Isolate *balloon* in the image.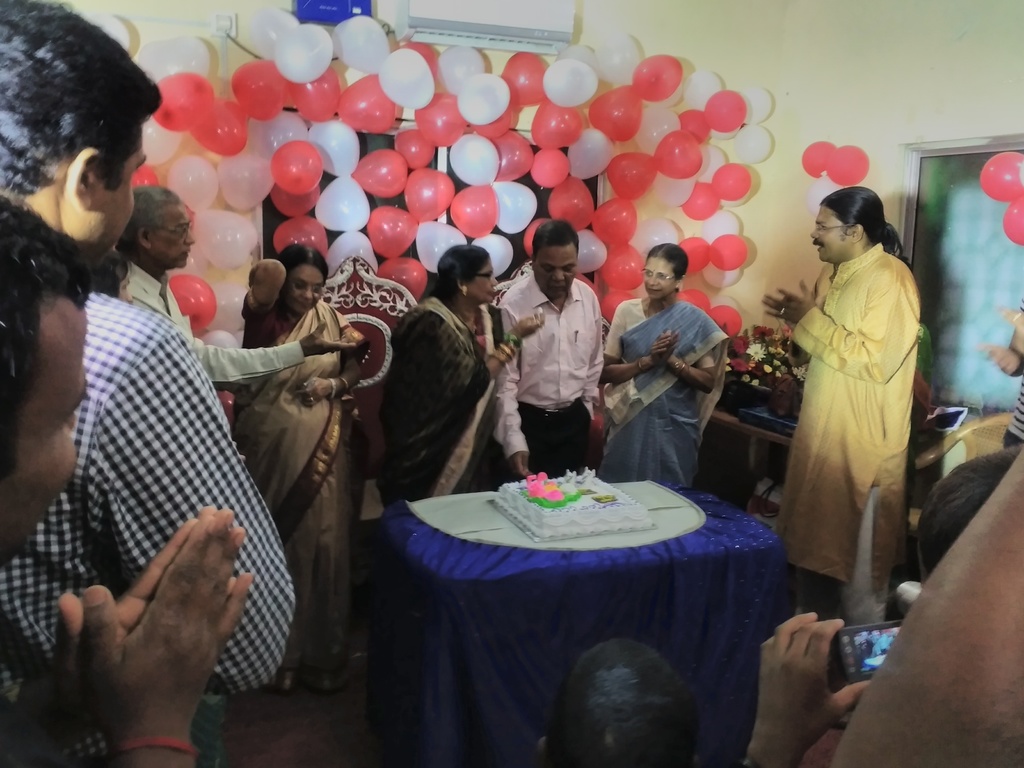
Isolated region: [left=684, top=67, right=723, bottom=113].
